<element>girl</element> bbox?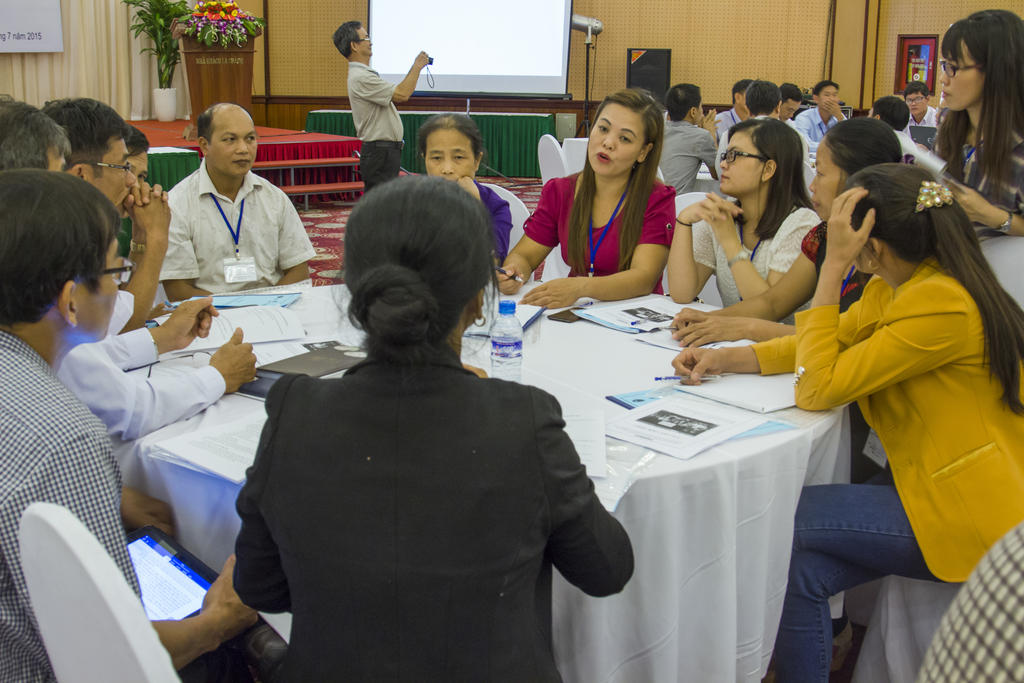
[left=670, top=119, right=823, bottom=327]
